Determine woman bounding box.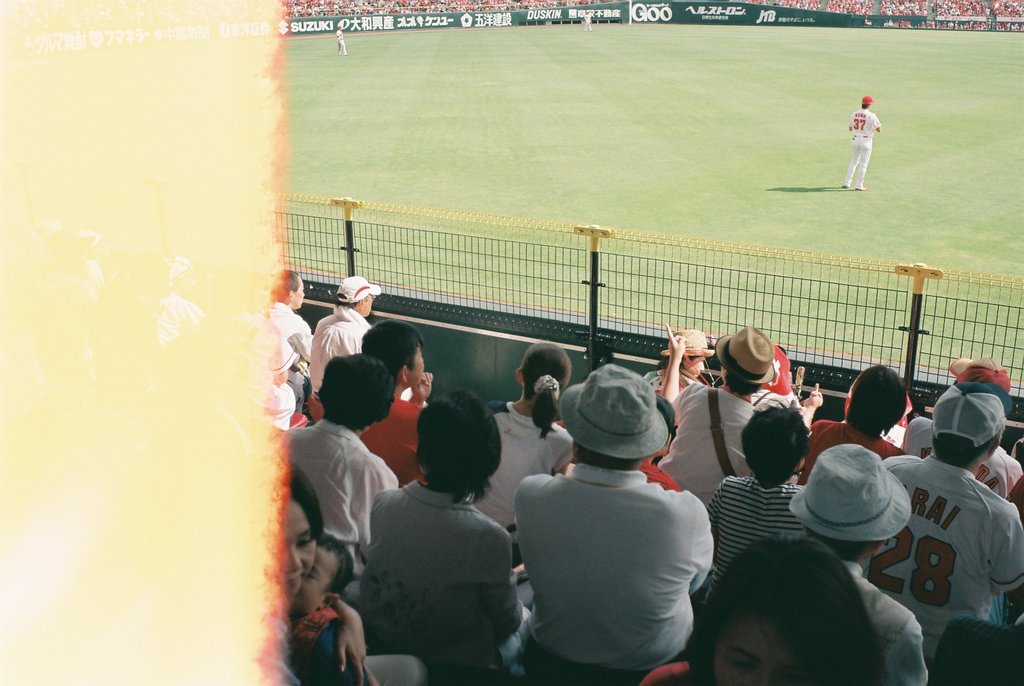
Determined: <bbox>465, 341, 574, 568</bbox>.
